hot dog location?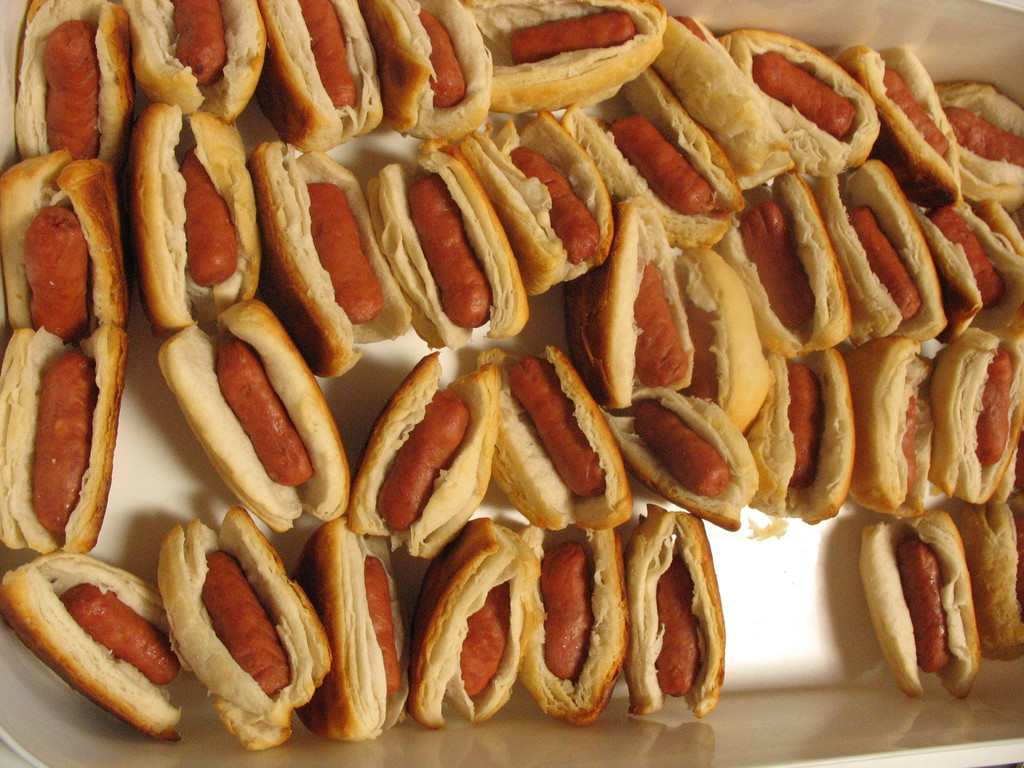
region(15, 555, 175, 739)
